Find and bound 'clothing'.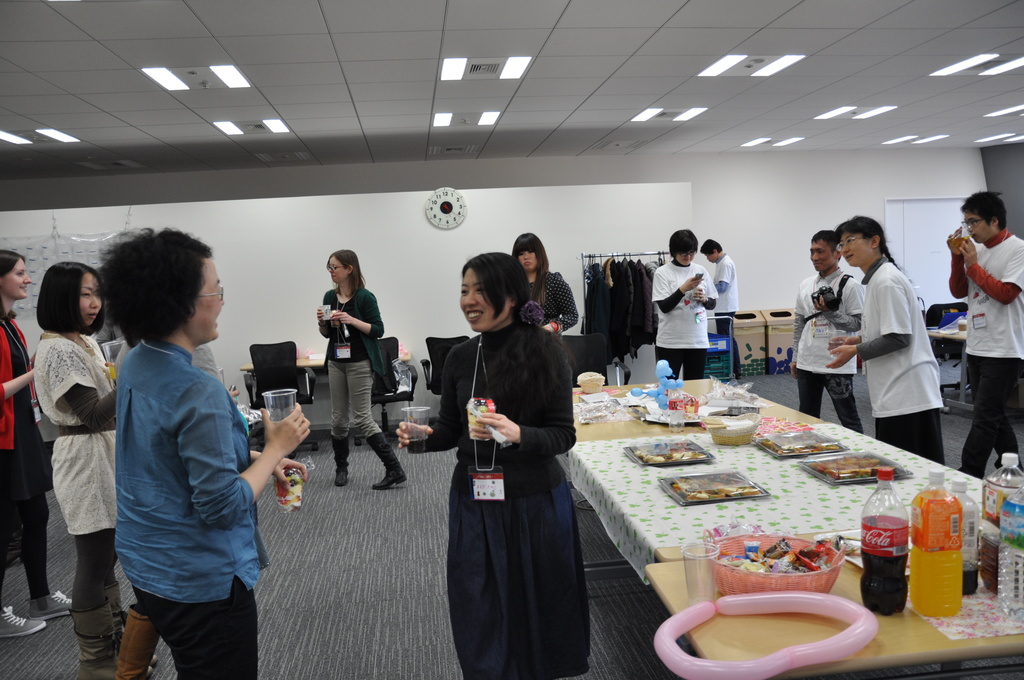
Bound: <region>110, 336, 268, 679</region>.
